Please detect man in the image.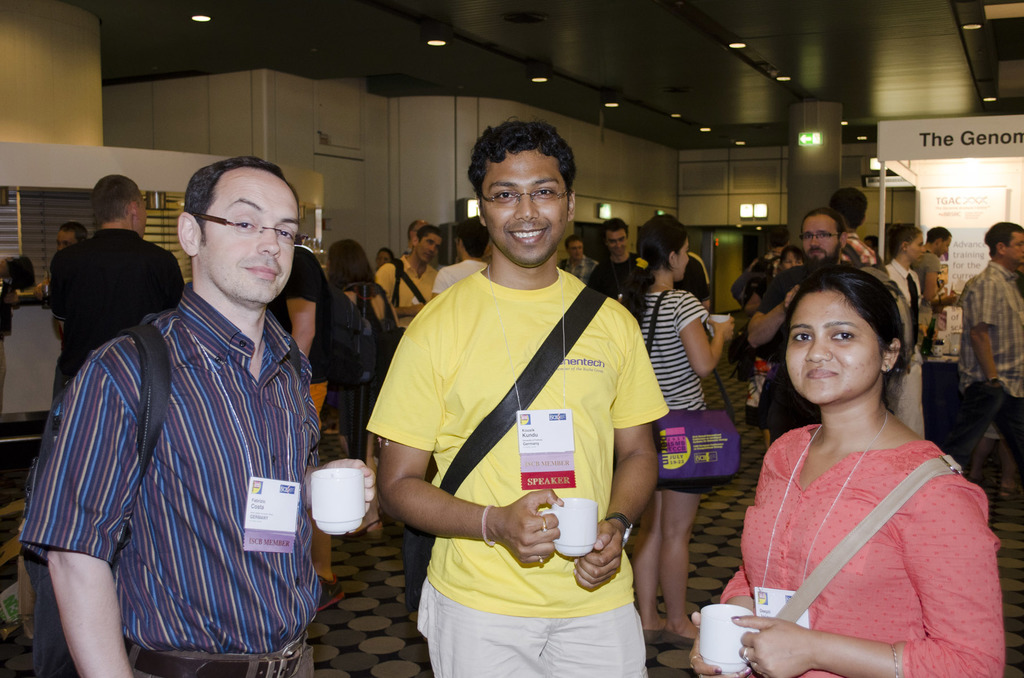
[left=403, top=218, right=428, bottom=262].
